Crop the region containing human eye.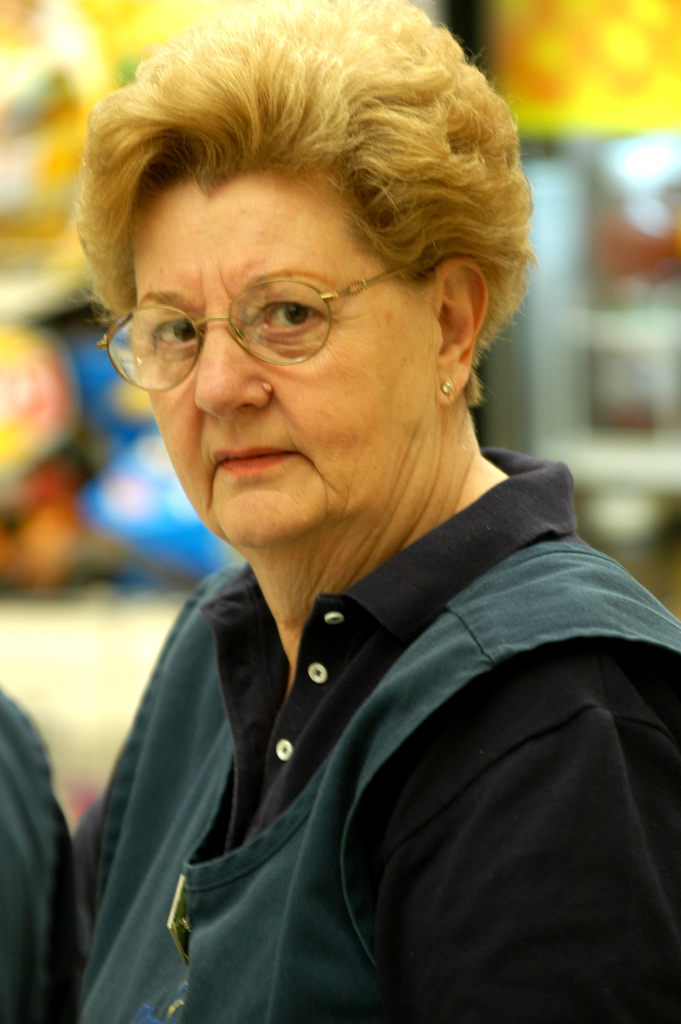
Crop region: 136:307:200:354.
